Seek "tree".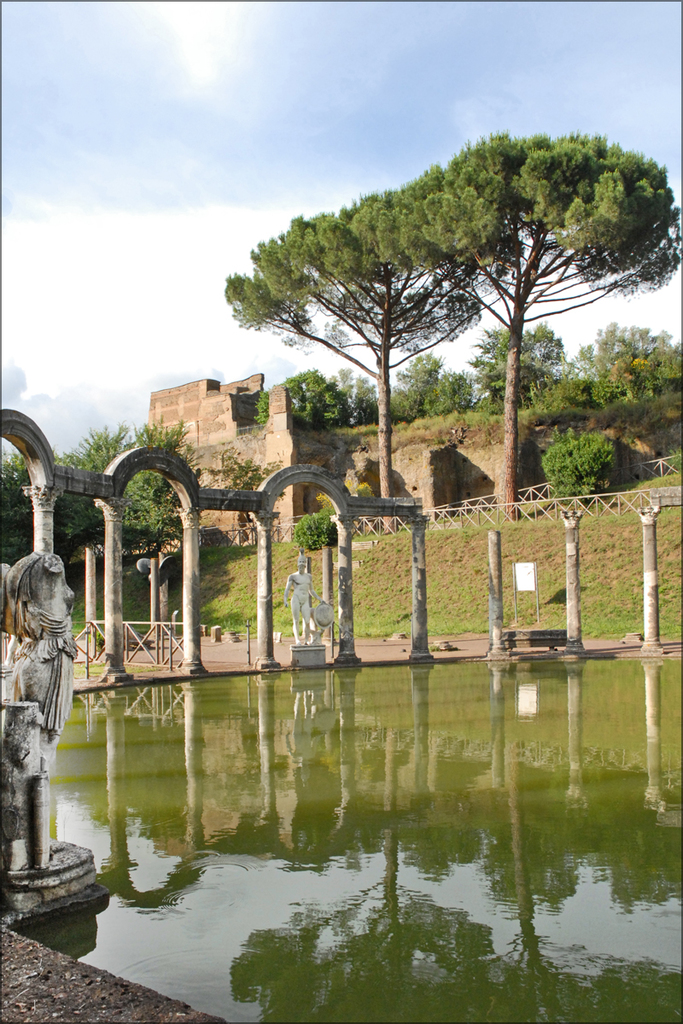
bbox(118, 416, 202, 631).
